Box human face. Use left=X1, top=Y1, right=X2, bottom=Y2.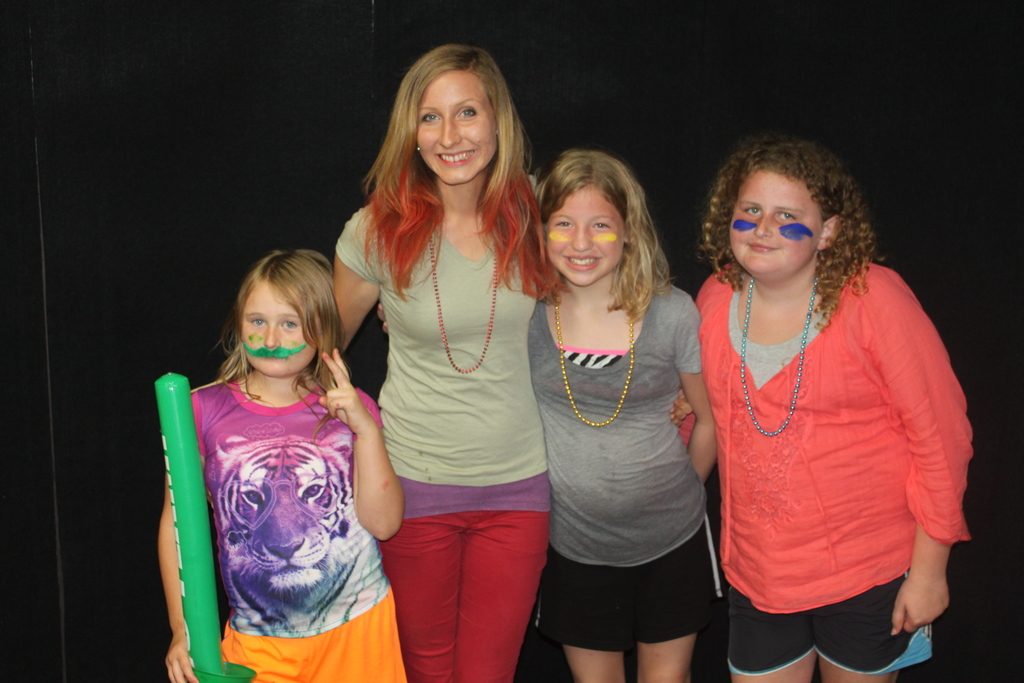
left=547, top=189, right=625, bottom=286.
